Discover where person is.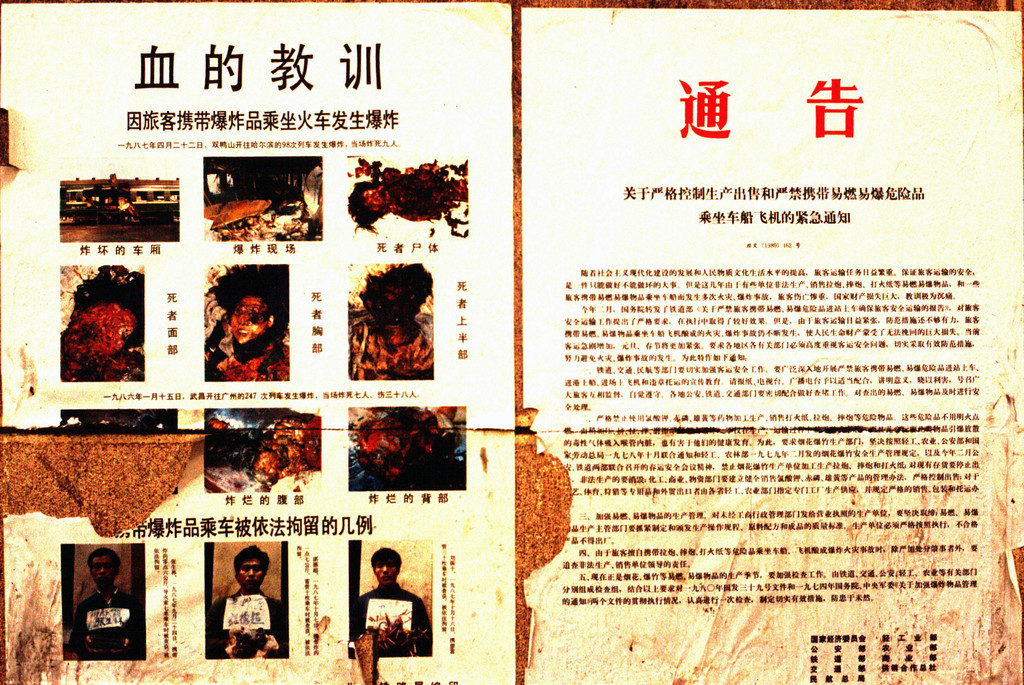
Discovered at (x1=196, y1=278, x2=268, y2=384).
